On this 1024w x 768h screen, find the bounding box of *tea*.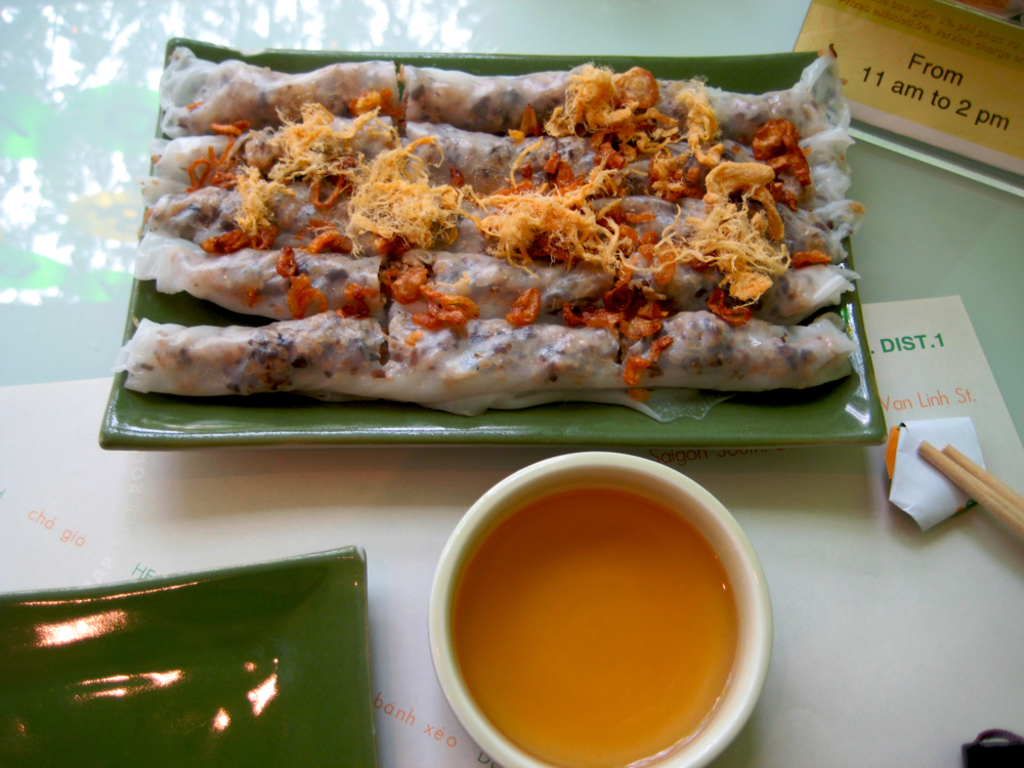
Bounding box: x1=455, y1=487, x2=739, y2=767.
